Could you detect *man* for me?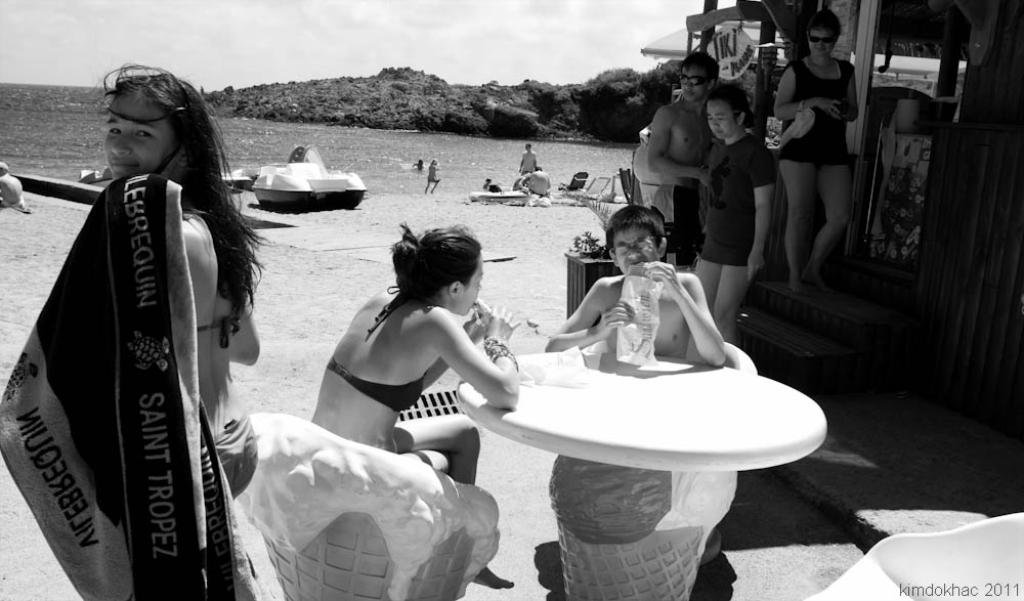
Detection result: box(642, 58, 727, 270).
